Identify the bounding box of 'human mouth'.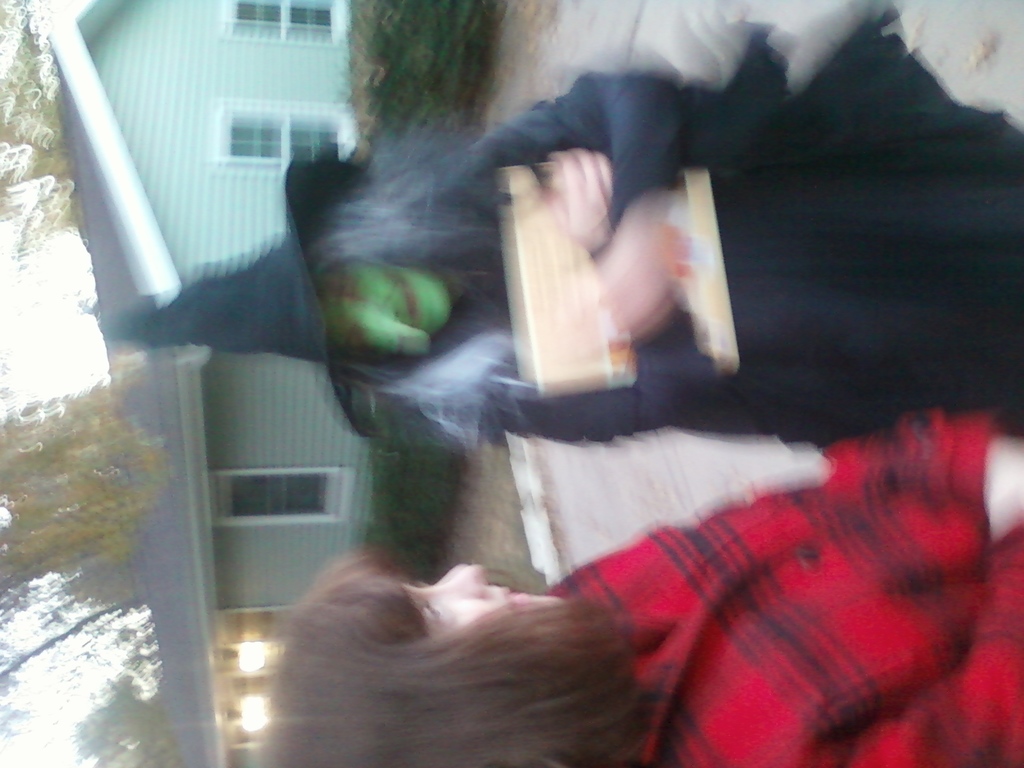
502 583 529 616.
